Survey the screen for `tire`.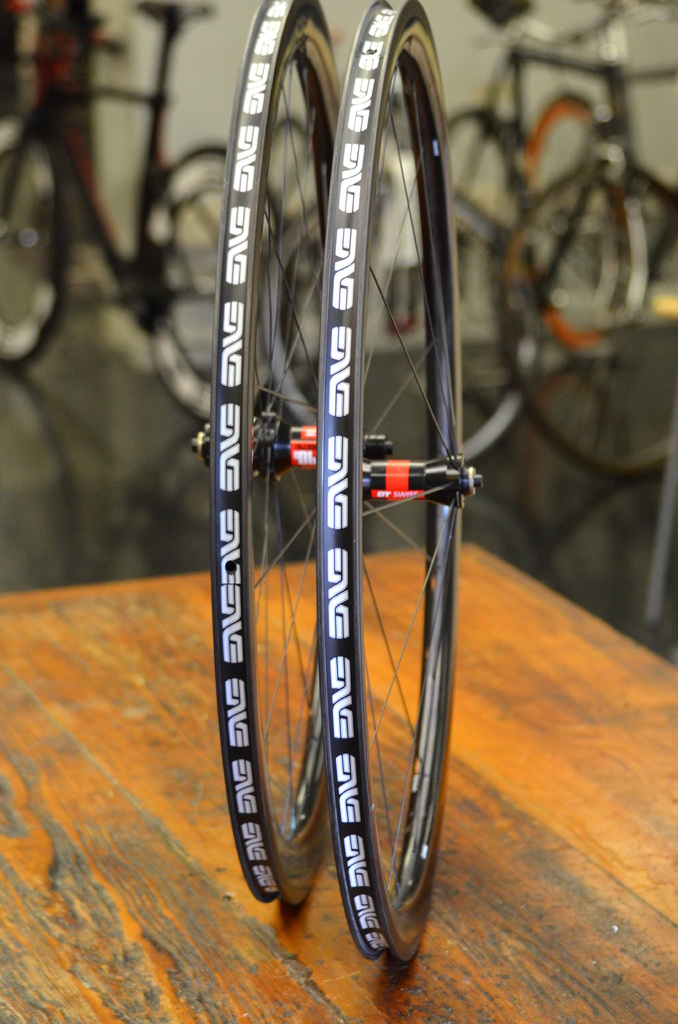
Survey found: 331 0 456 963.
